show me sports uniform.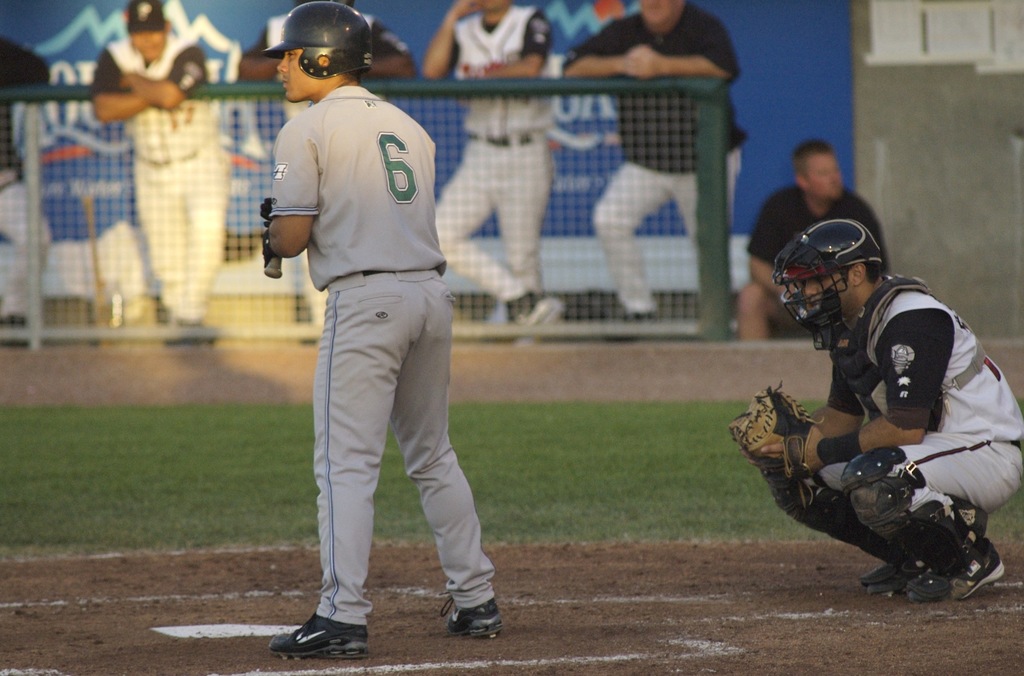
sports uniform is here: <region>0, 44, 52, 345</region>.
